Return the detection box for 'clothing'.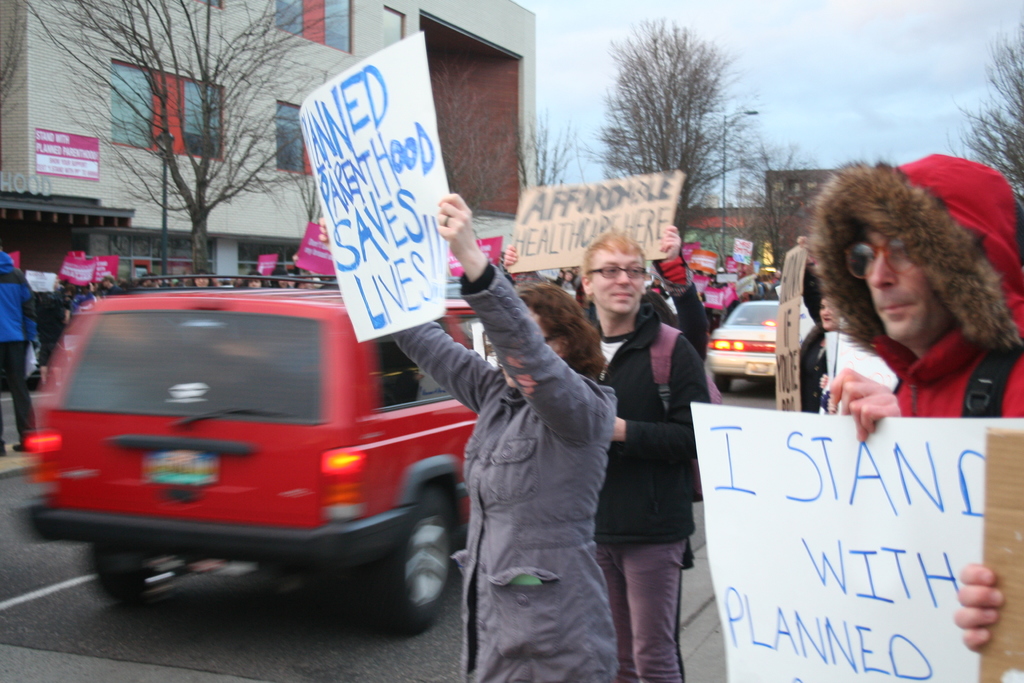
(22,293,69,363).
